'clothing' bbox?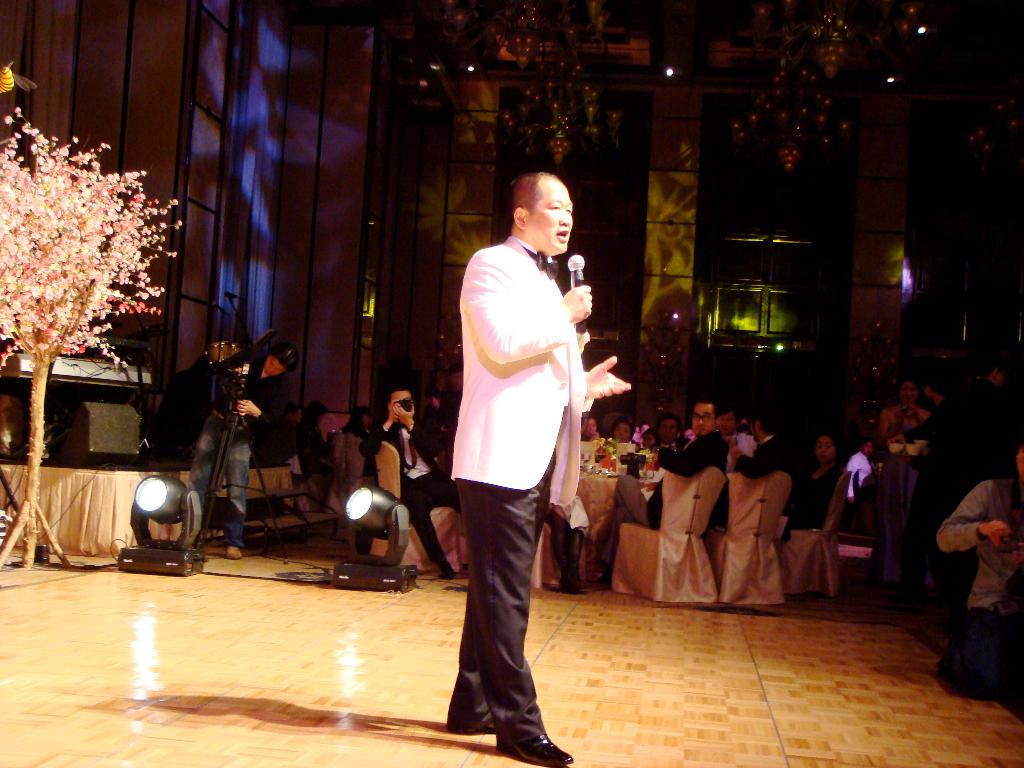
select_region(192, 366, 270, 545)
